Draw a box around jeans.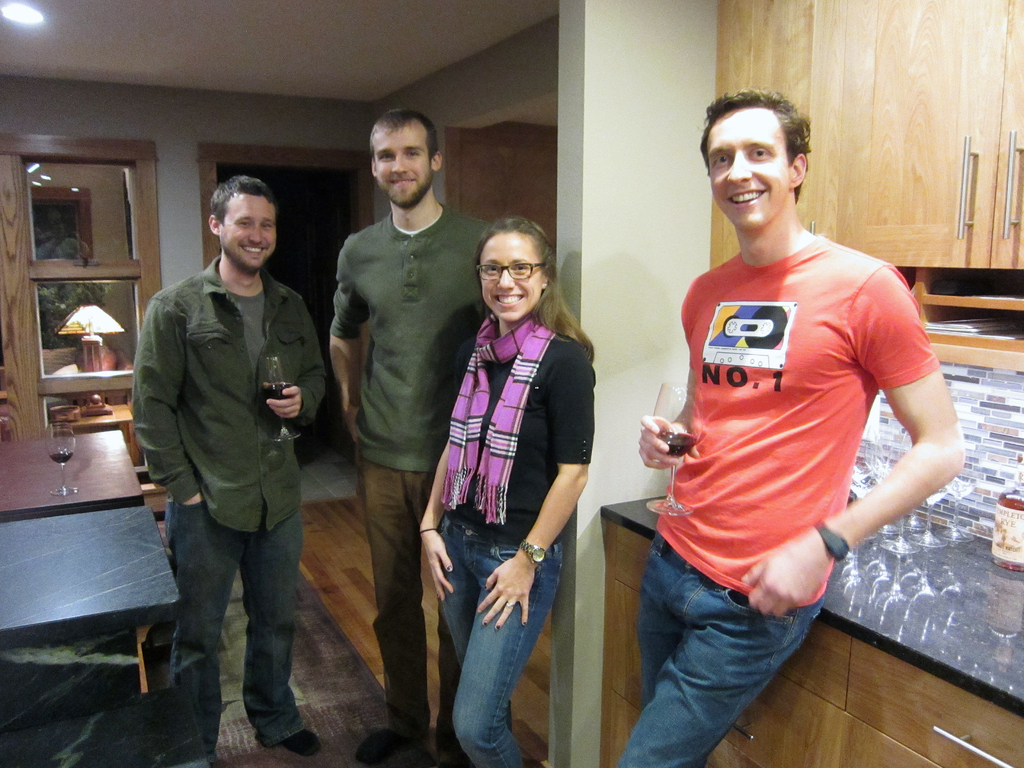
<region>442, 515, 563, 767</region>.
